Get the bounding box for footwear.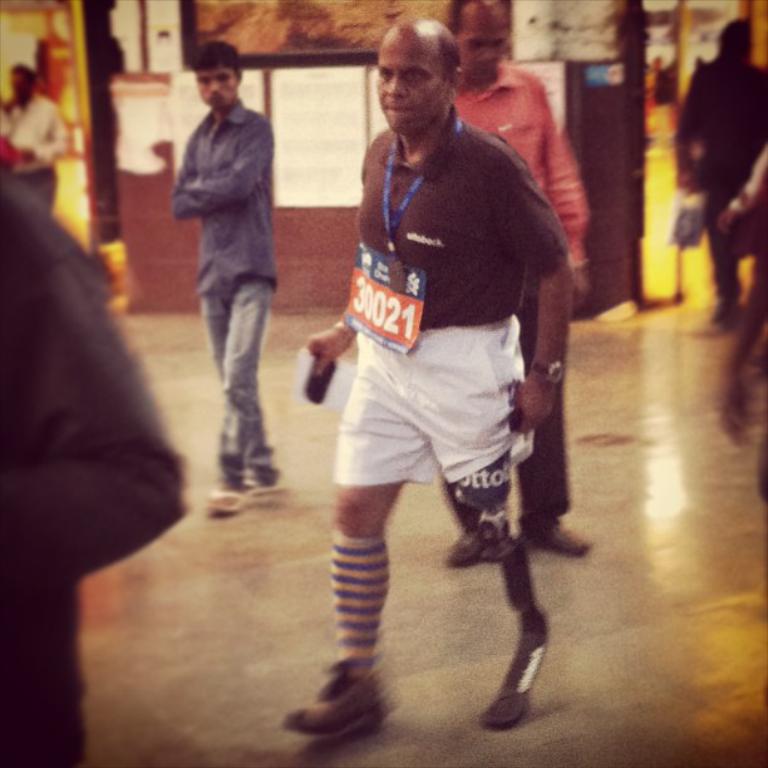
<bbox>444, 526, 482, 568</bbox>.
